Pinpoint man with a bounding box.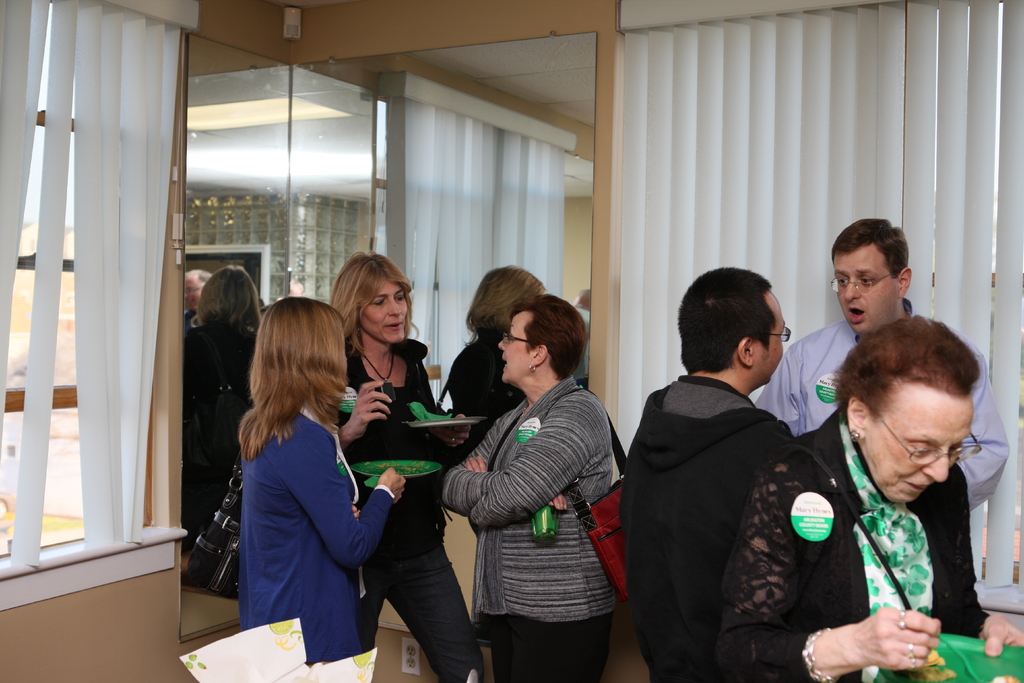
(x1=632, y1=256, x2=868, y2=680).
